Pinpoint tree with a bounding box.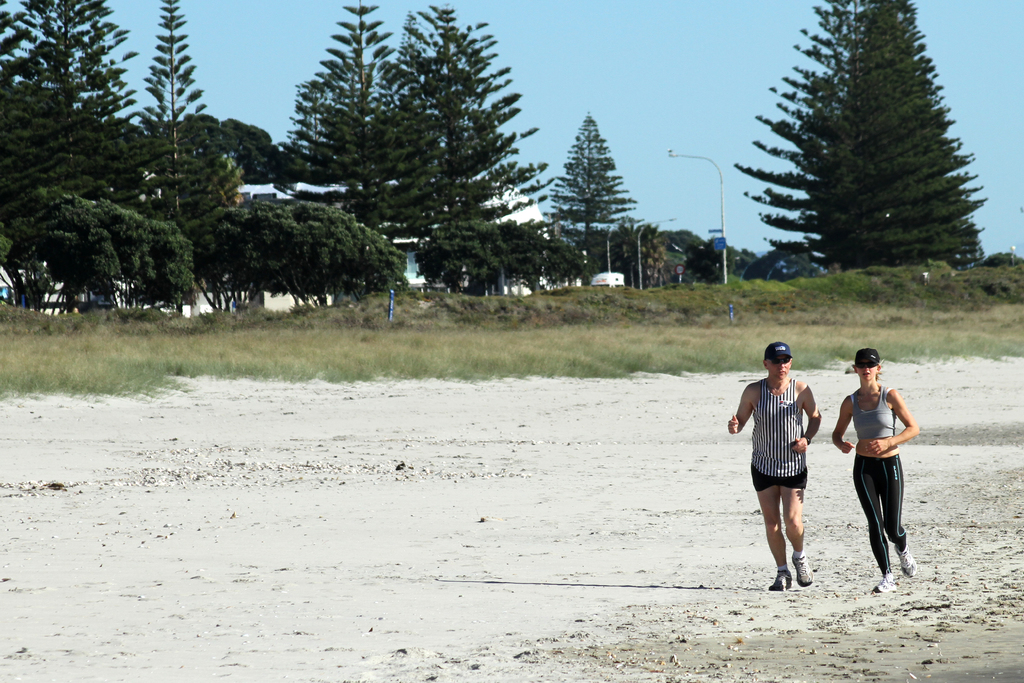
crop(146, 0, 244, 302).
